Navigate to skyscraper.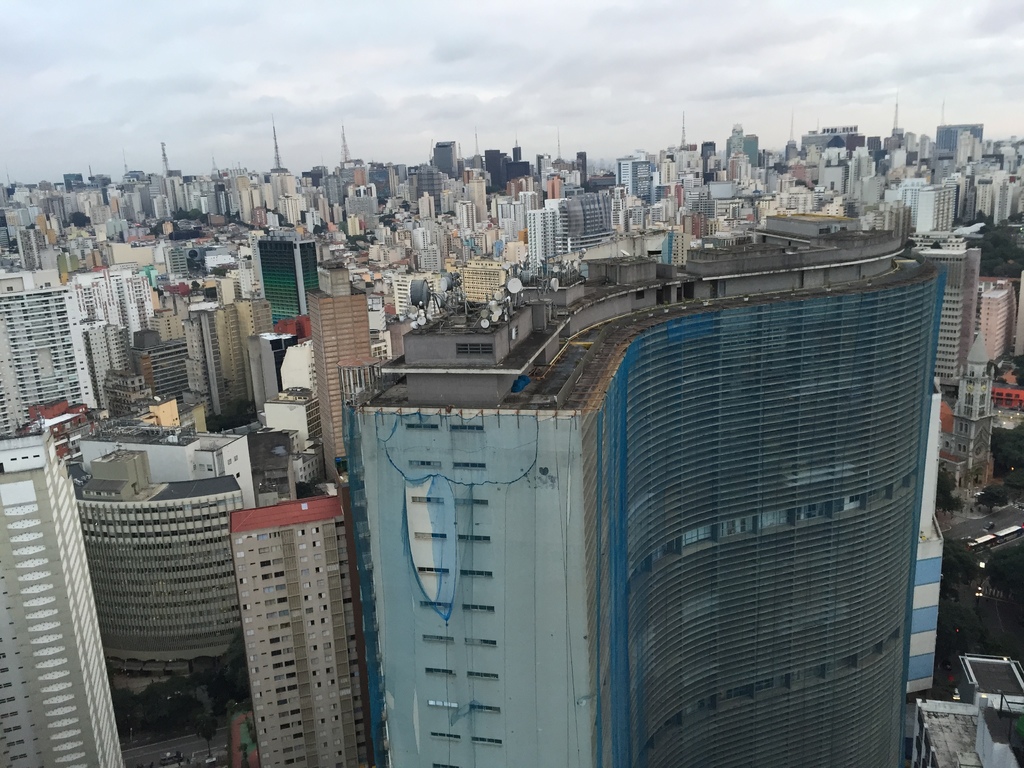
Navigation target: x1=525 y1=199 x2=568 y2=273.
